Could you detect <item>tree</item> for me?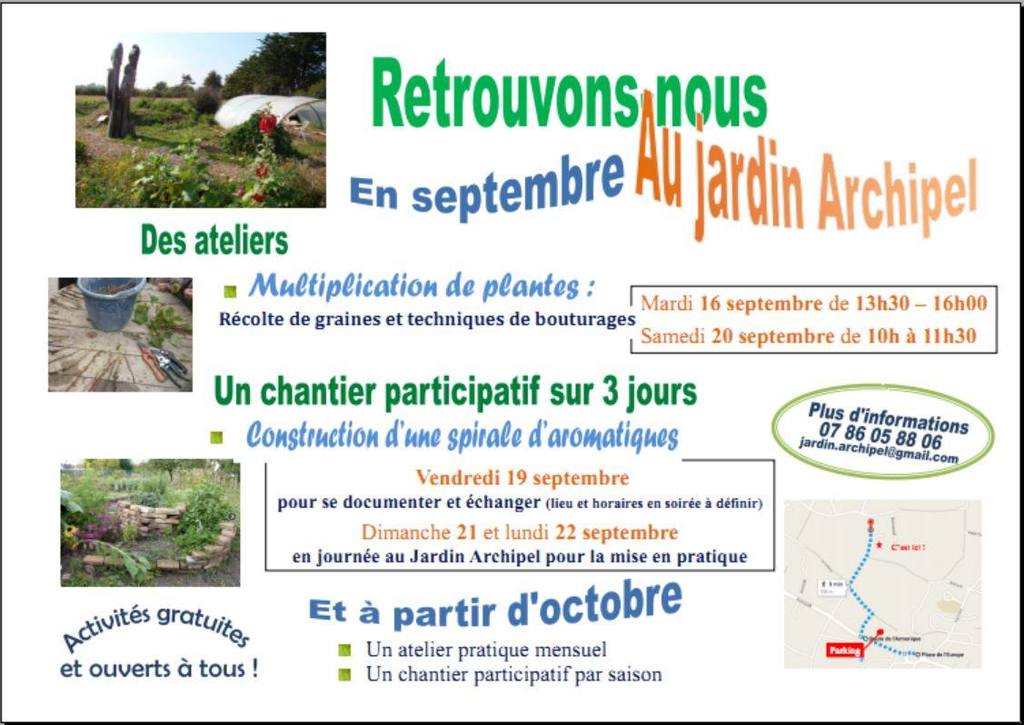
Detection result: 71 74 196 99.
